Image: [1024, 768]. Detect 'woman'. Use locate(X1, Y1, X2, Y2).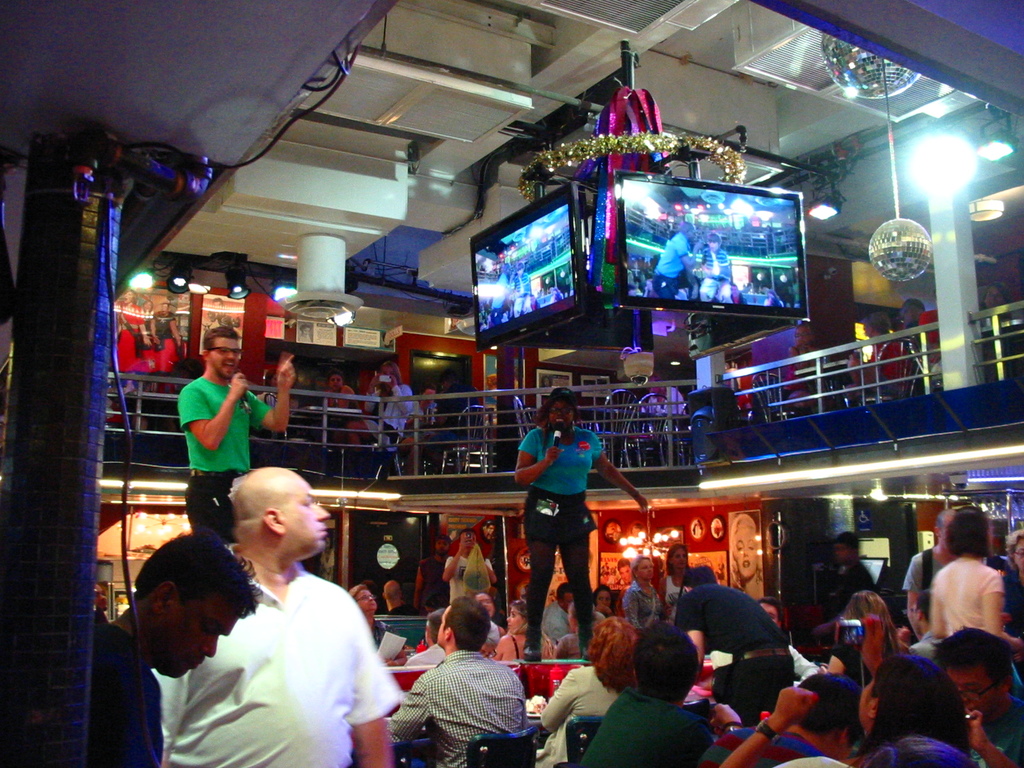
locate(514, 388, 648, 651).
